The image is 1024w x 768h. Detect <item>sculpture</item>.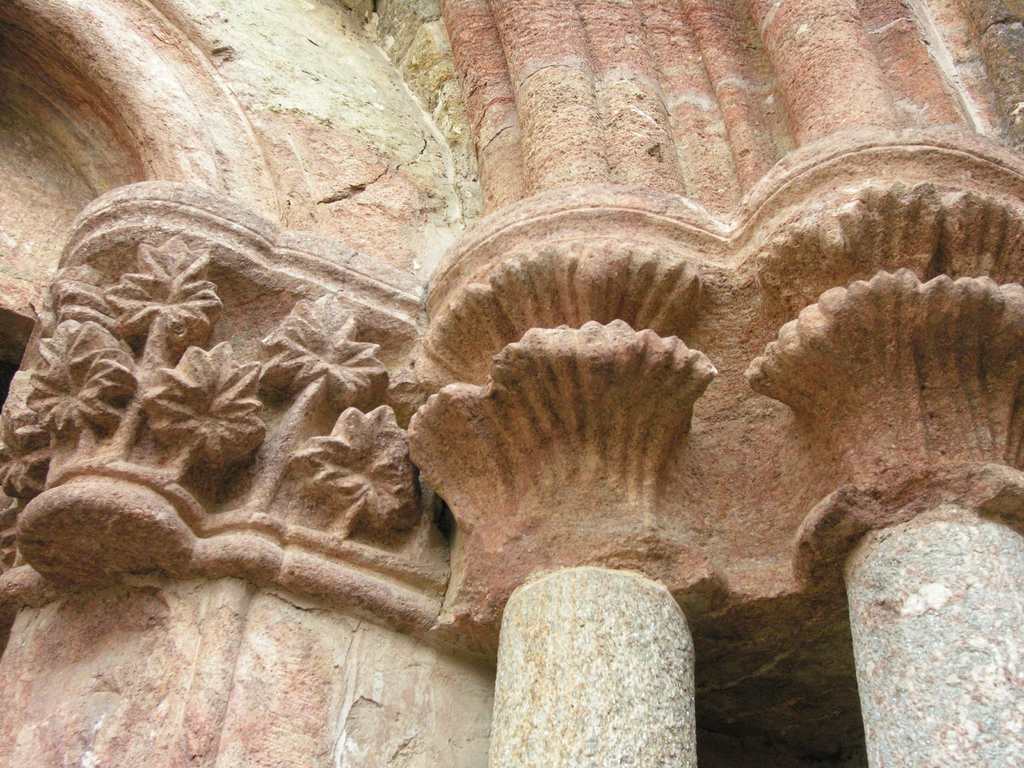
Detection: detection(257, 287, 391, 508).
